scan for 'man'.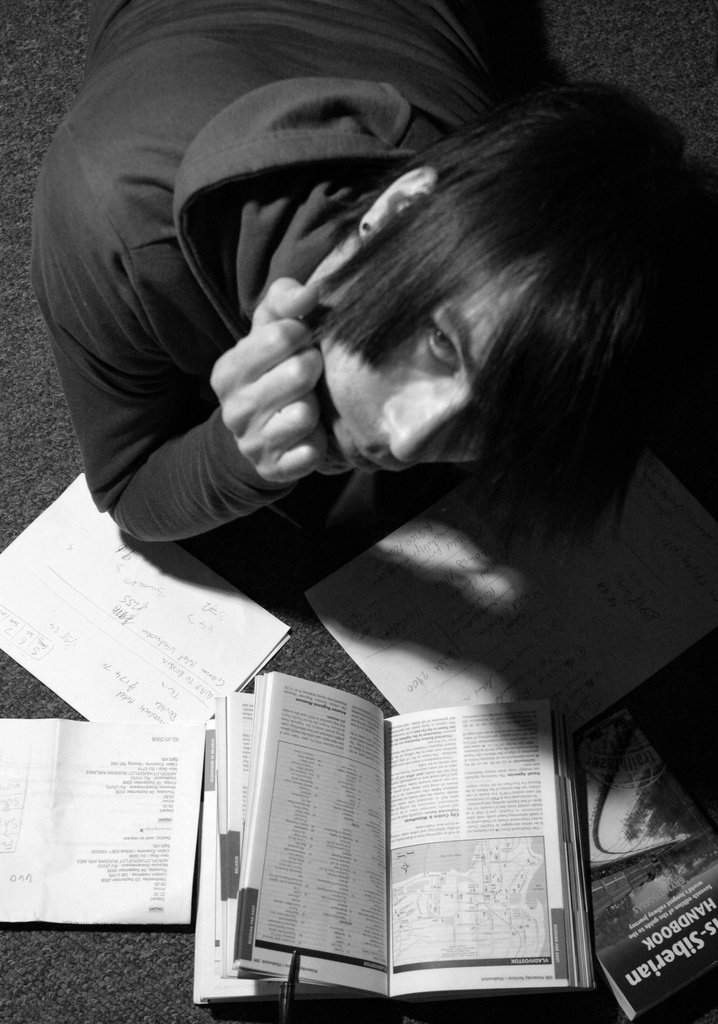
Scan result: pyautogui.locateOnScreen(20, 0, 717, 570).
